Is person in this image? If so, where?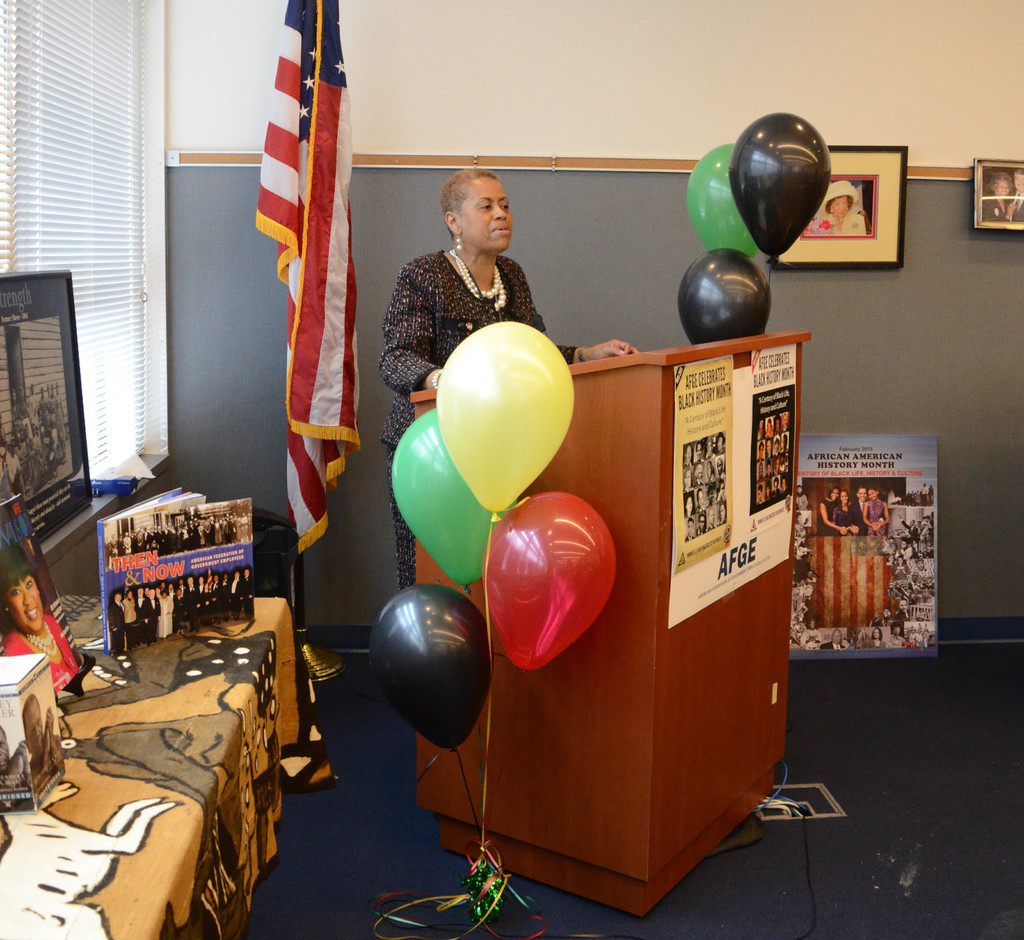
Yes, at <region>815, 182, 869, 234</region>.
